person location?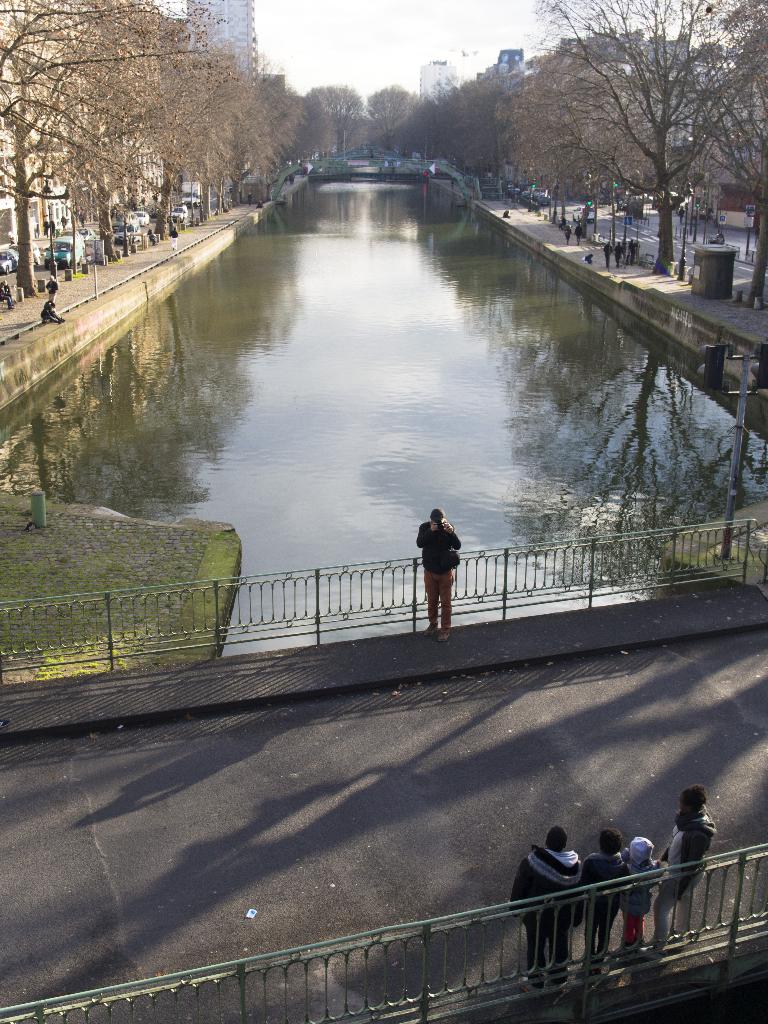
select_region(618, 826, 667, 952)
